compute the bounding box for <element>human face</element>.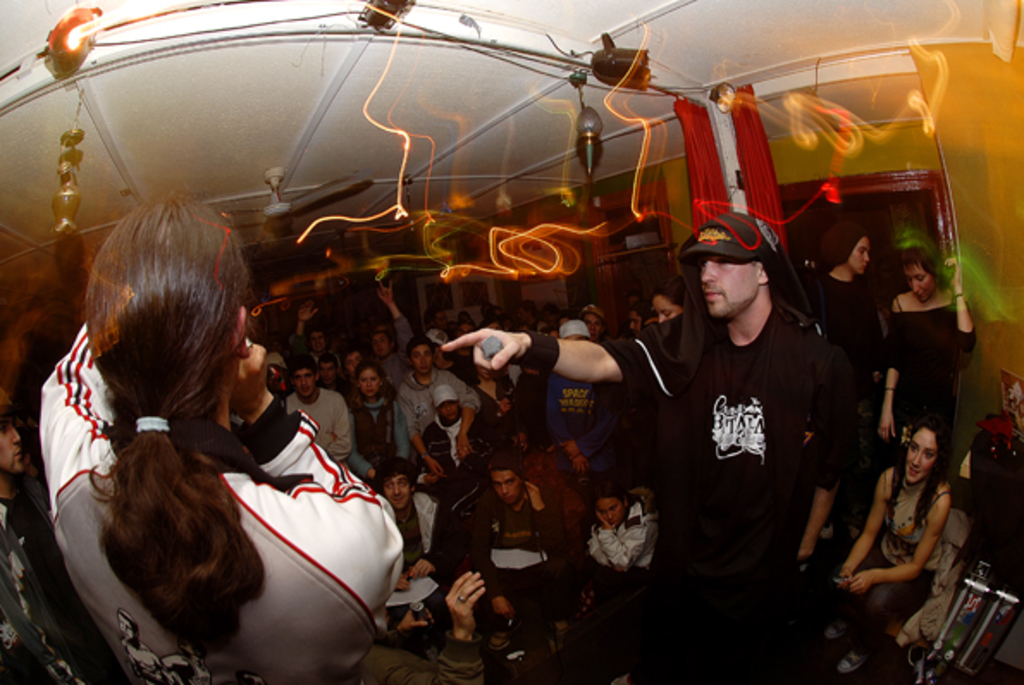
detection(594, 496, 625, 525).
